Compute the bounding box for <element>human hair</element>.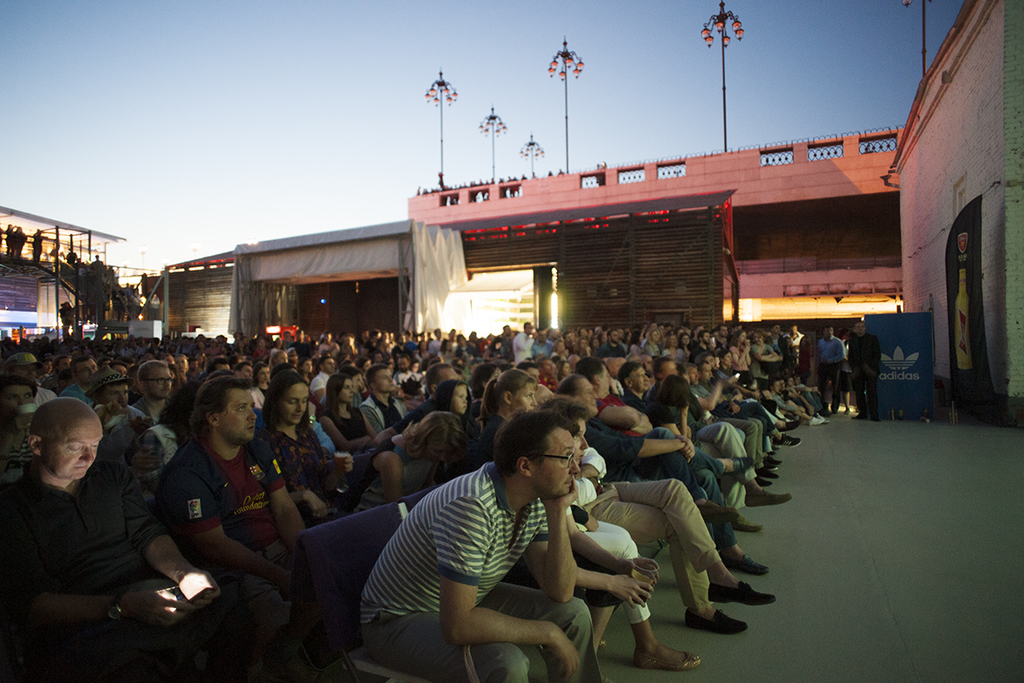
0,372,41,399.
